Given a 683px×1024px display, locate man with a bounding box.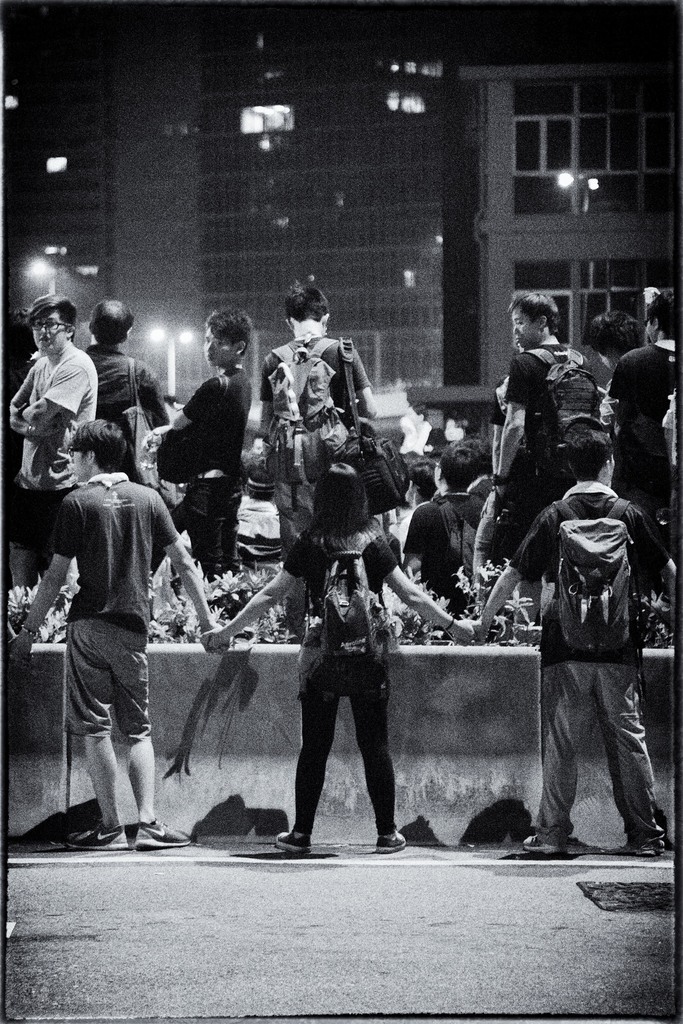
Located: 0/417/224/847.
